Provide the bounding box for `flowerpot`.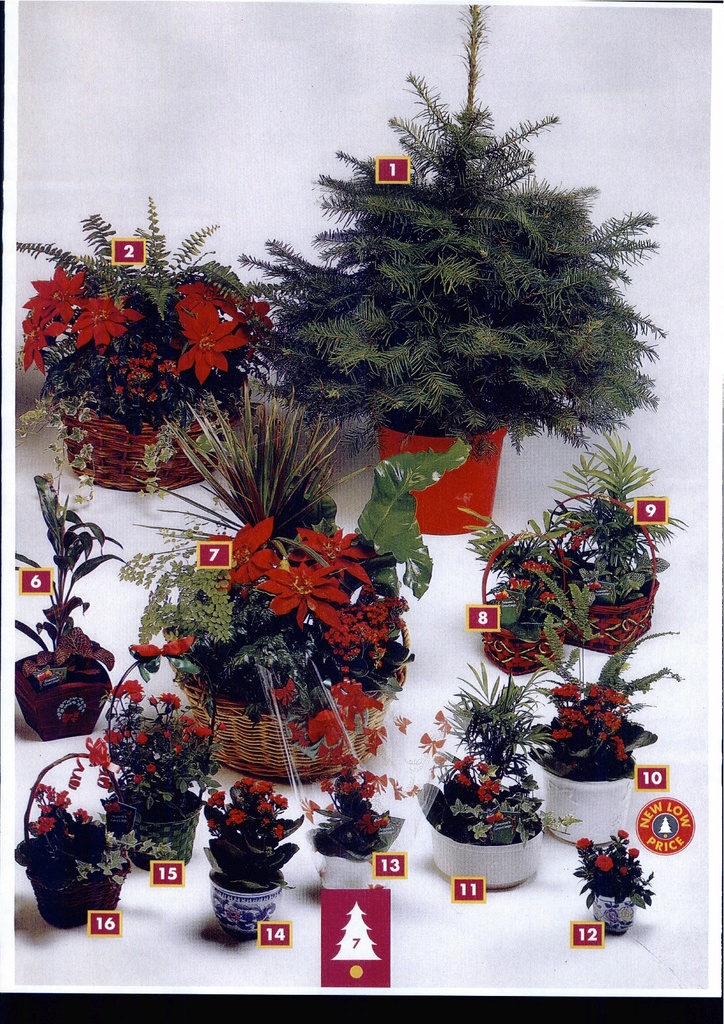
(536, 762, 636, 845).
